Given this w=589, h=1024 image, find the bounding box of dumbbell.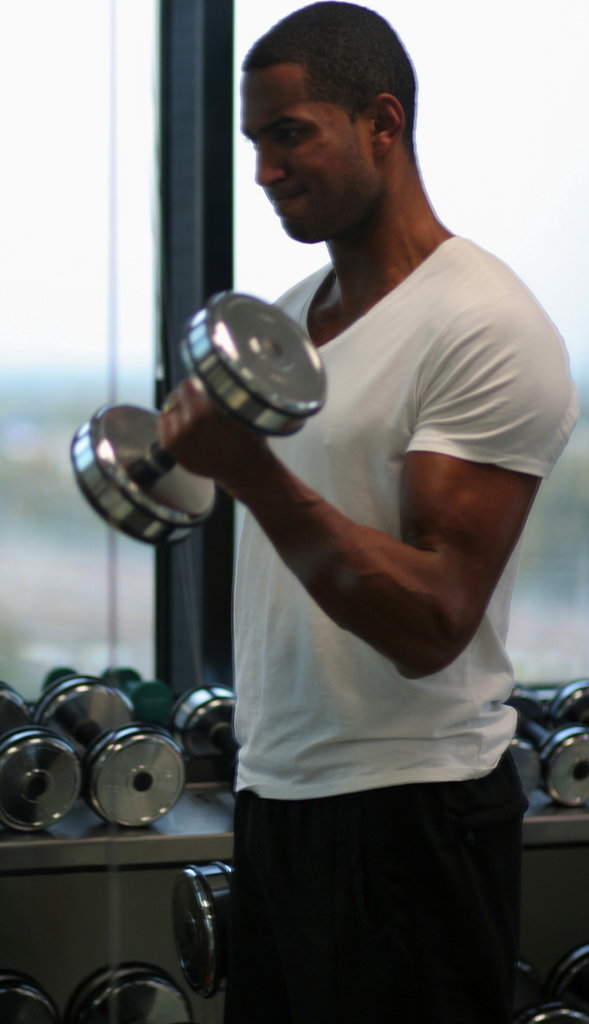
[500,685,588,811].
